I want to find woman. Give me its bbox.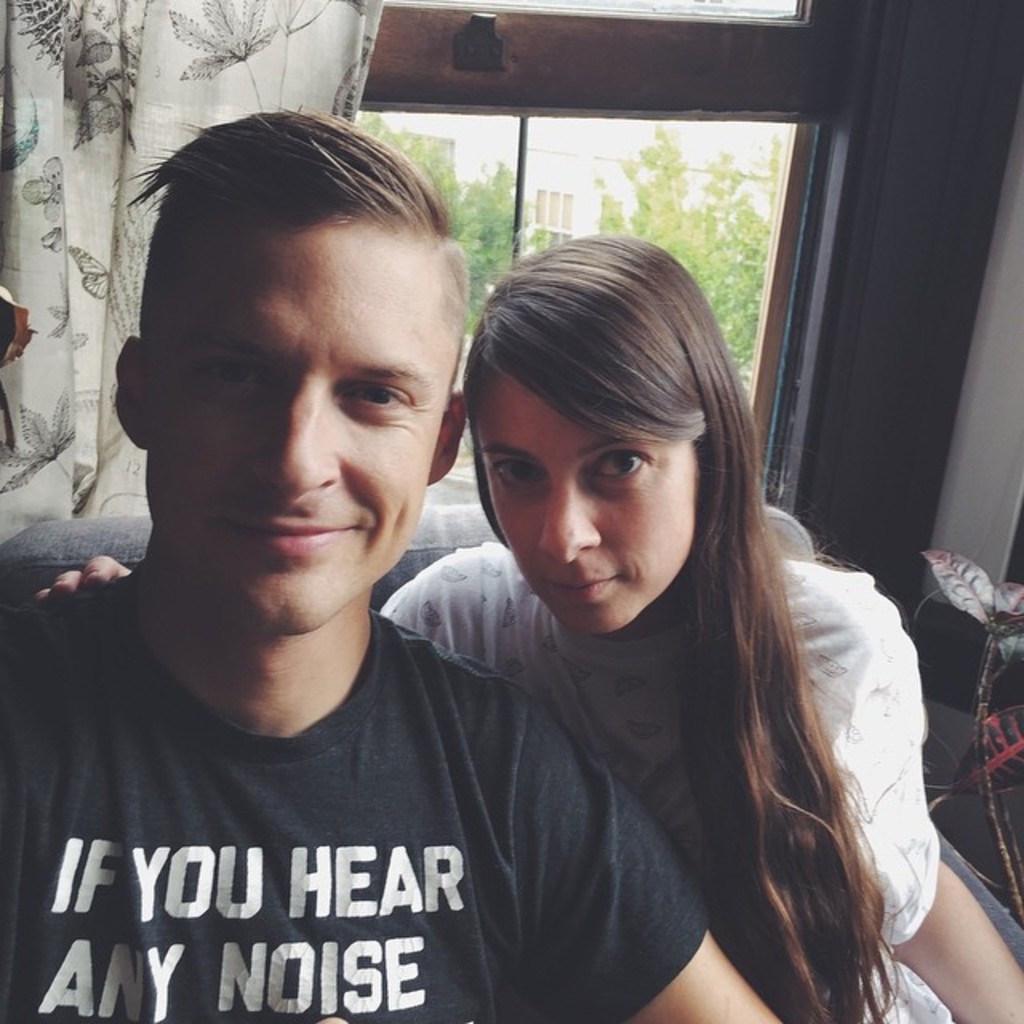
[34,232,1022,1022].
